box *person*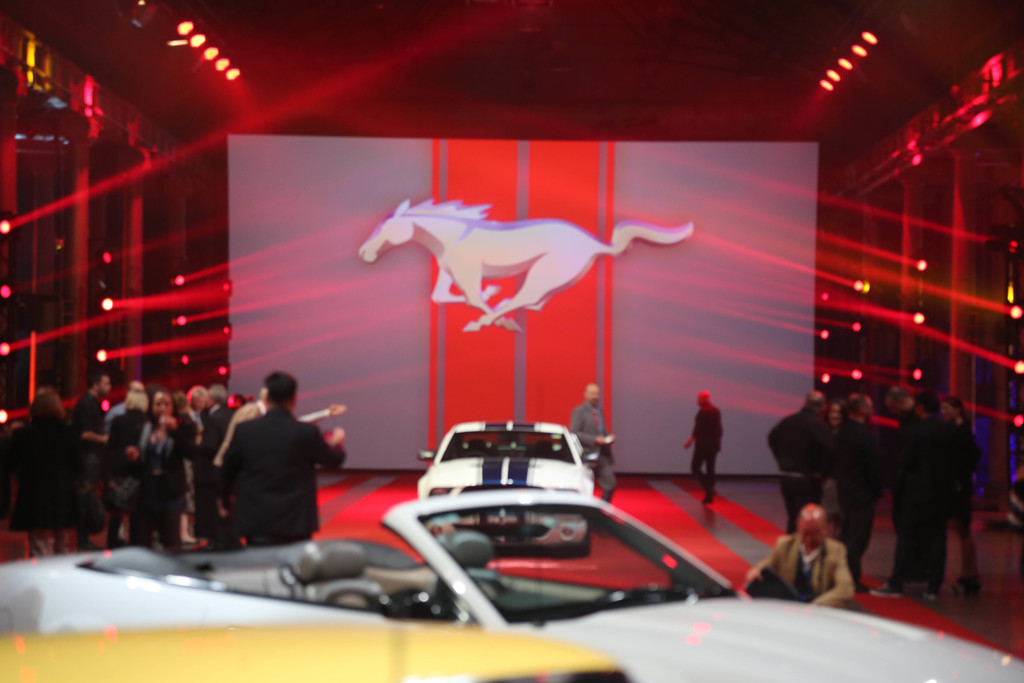
(left=692, top=386, right=742, bottom=498)
